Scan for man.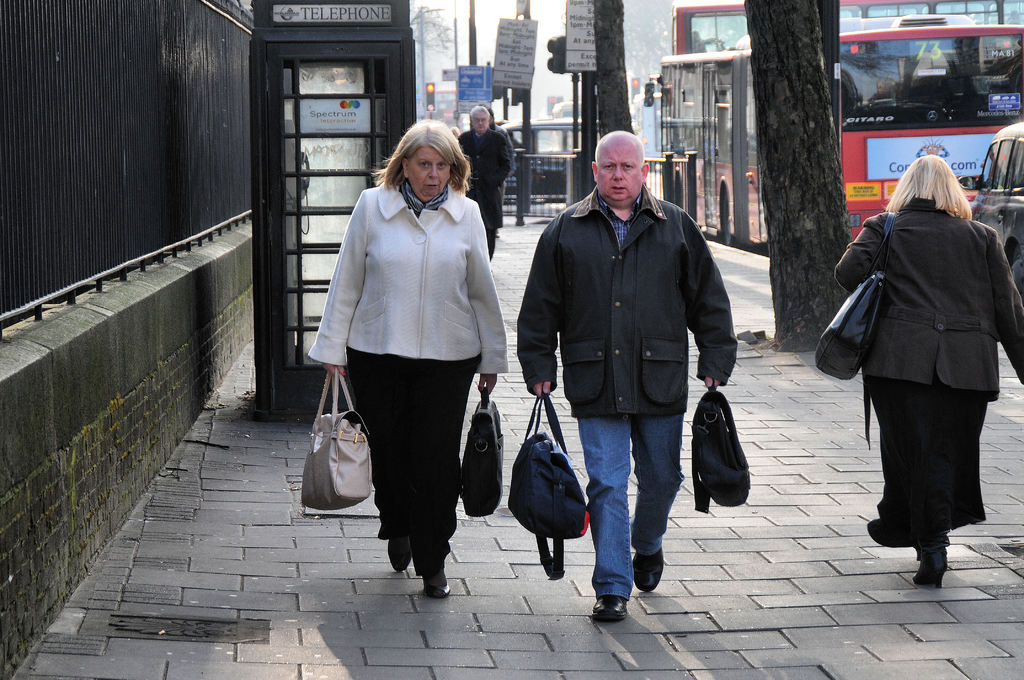
Scan result: (x1=458, y1=104, x2=511, y2=262).
